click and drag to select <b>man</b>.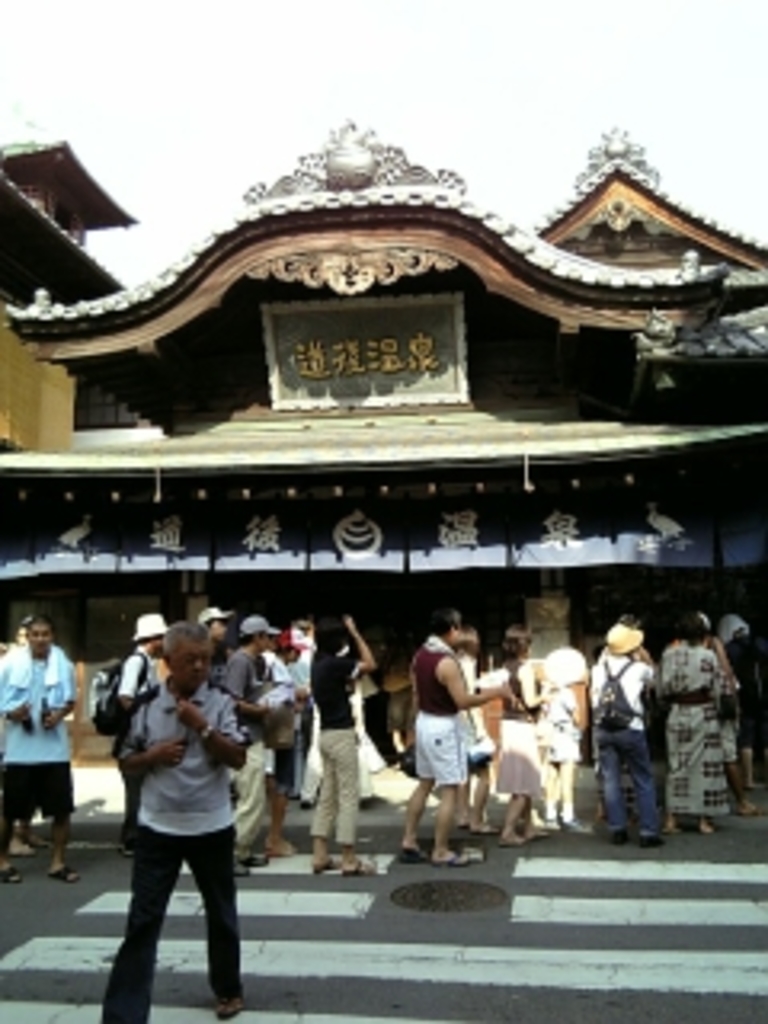
Selection: region(221, 614, 294, 861).
